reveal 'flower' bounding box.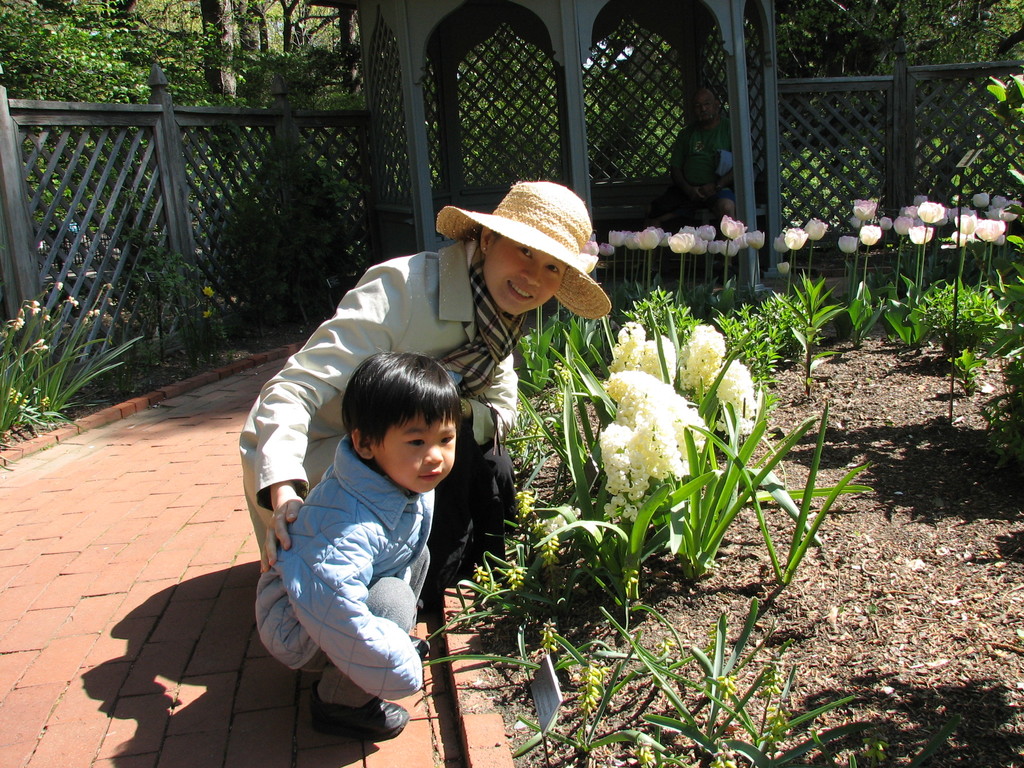
Revealed: locate(850, 216, 860, 228).
